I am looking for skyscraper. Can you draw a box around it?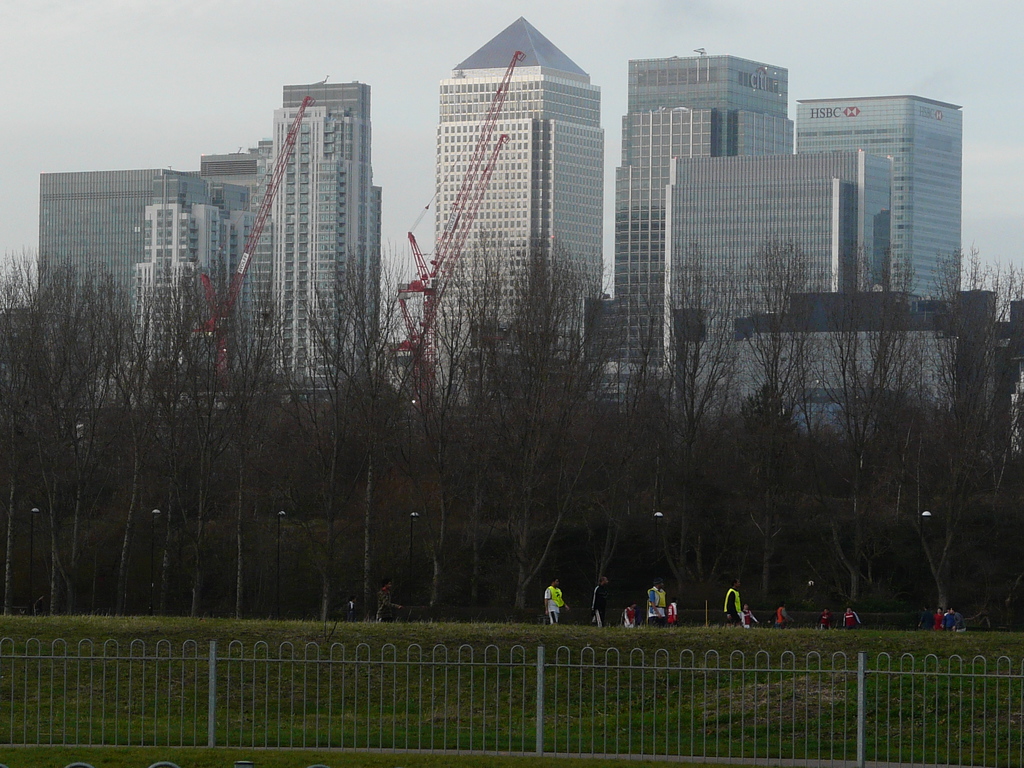
Sure, the bounding box is x1=610 y1=52 x2=792 y2=426.
